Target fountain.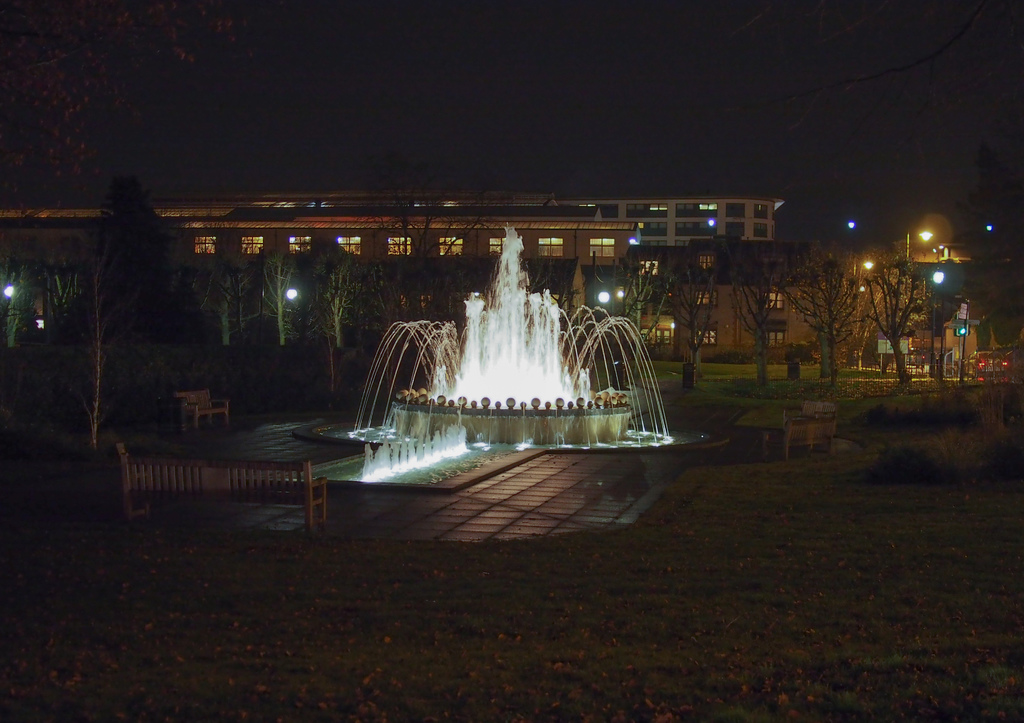
Target region: left=345, top=251, right=666, bottom=482.
